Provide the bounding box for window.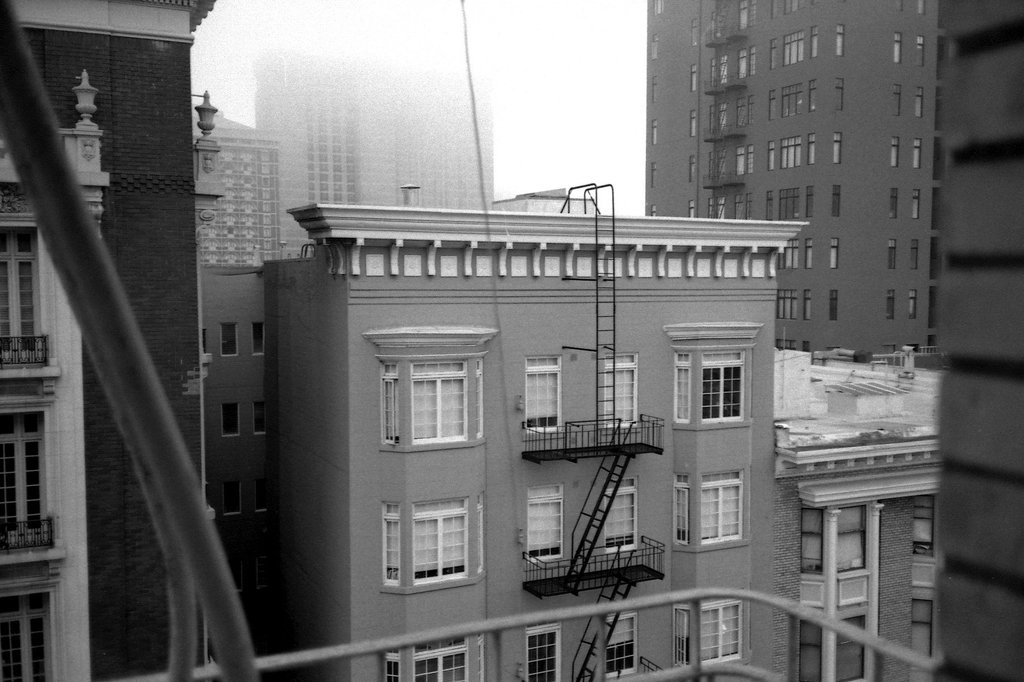
select_region(709, 196, 728, 220).
